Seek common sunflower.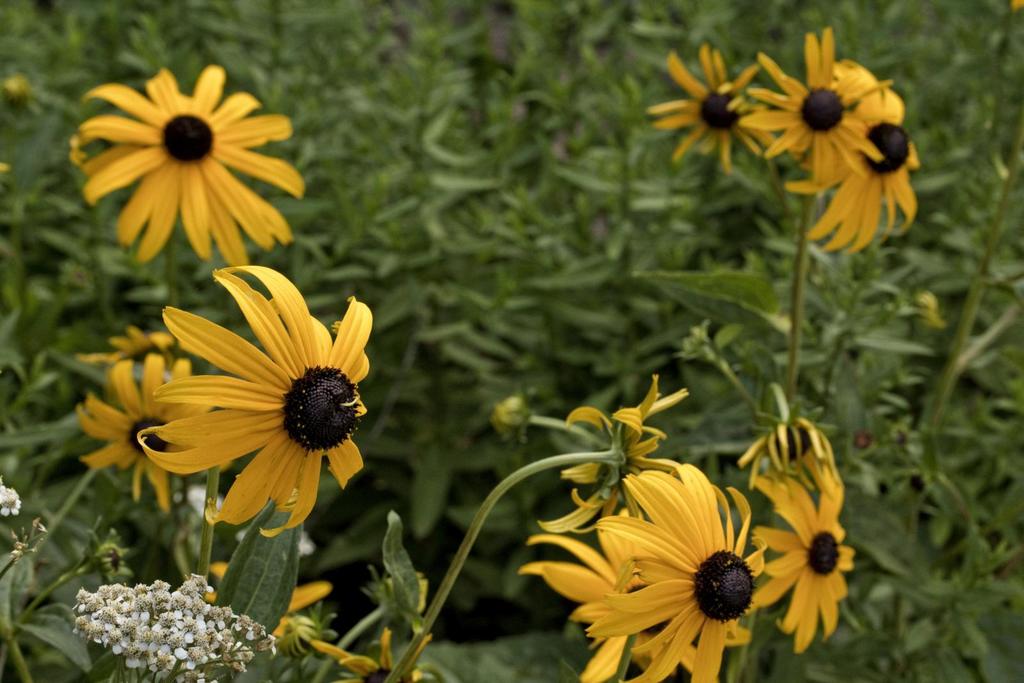
[left=155, top=282, right=396, bottom=550].
